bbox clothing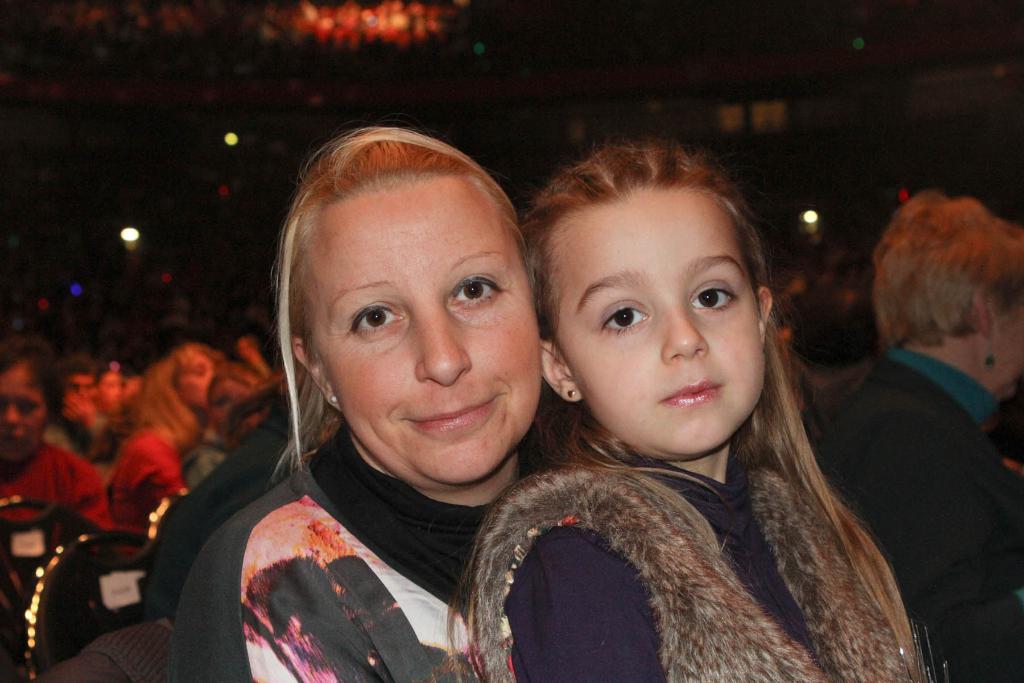
bbox=(184, 432, 234, 487)
